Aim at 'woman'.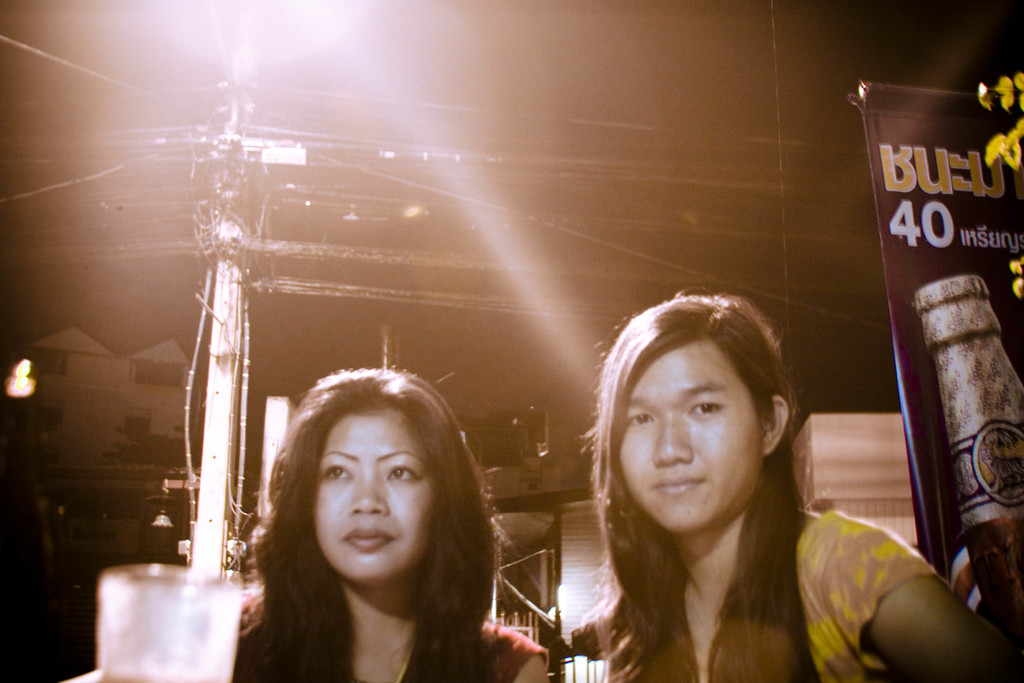
Aimed at (left=230, top=366, right=552, bottom=682).
